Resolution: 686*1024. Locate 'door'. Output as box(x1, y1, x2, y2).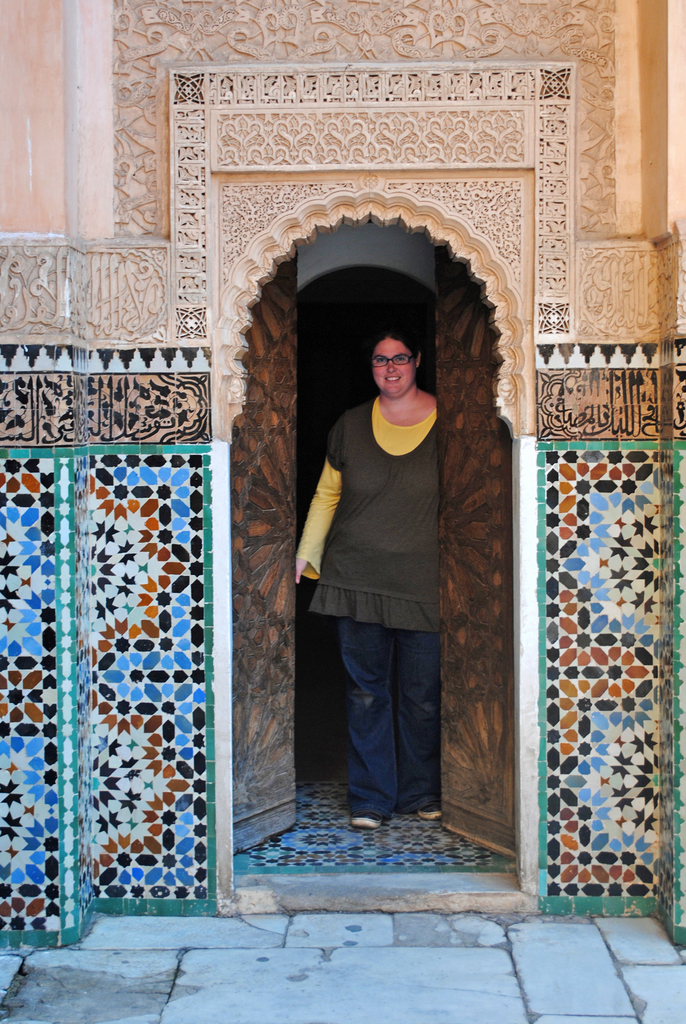
box(437, 250, 518, 858).
